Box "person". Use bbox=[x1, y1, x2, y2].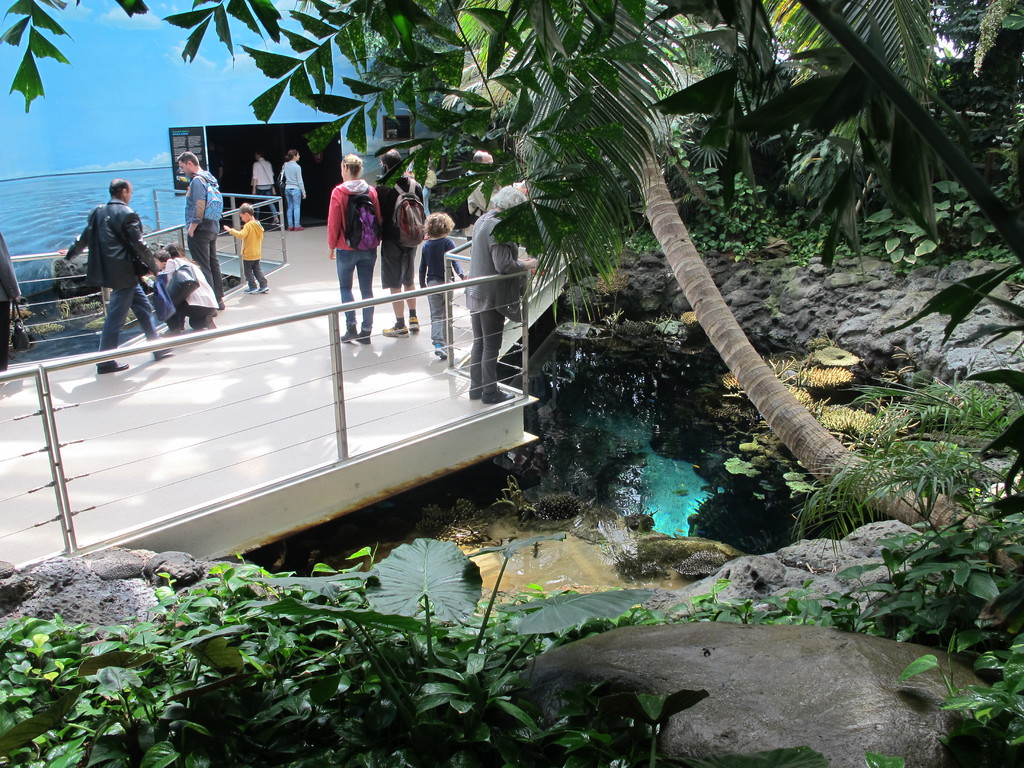
bbox=[277, 148, 308, 231].
